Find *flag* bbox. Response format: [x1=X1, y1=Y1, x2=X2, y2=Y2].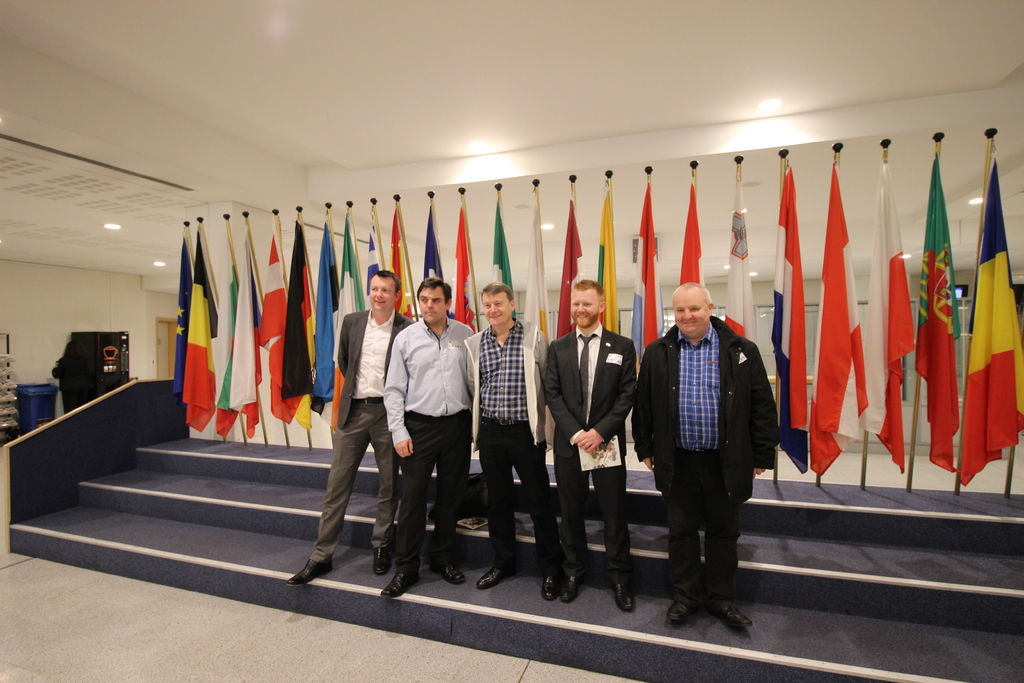
[x1=673, y1=172, x2=702, y2=299].
